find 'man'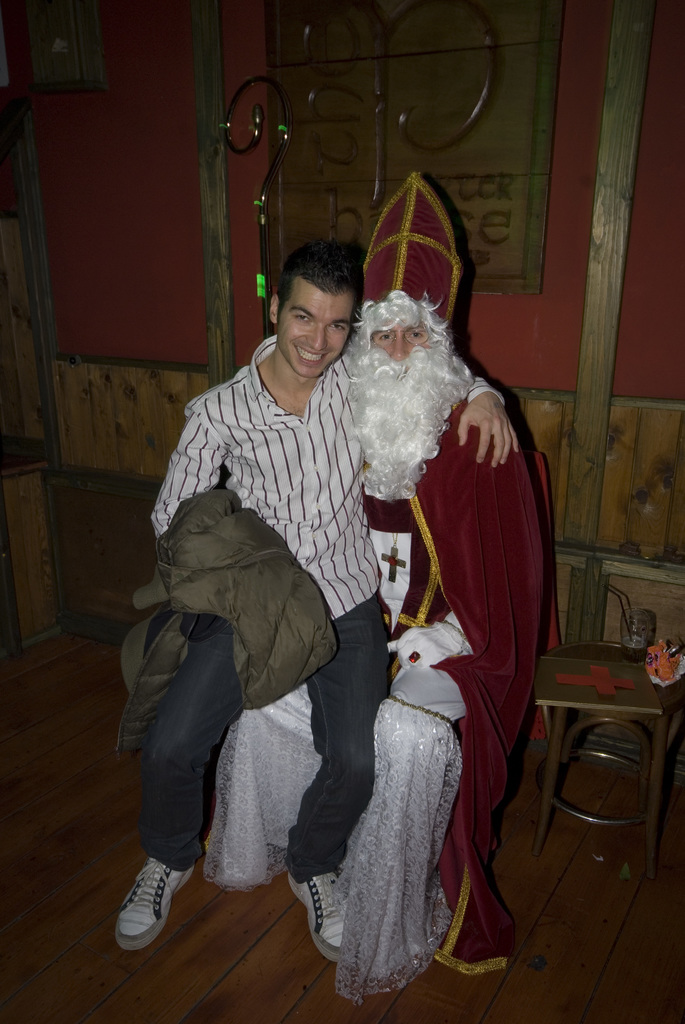
box=[139, 233, 453, 963]
